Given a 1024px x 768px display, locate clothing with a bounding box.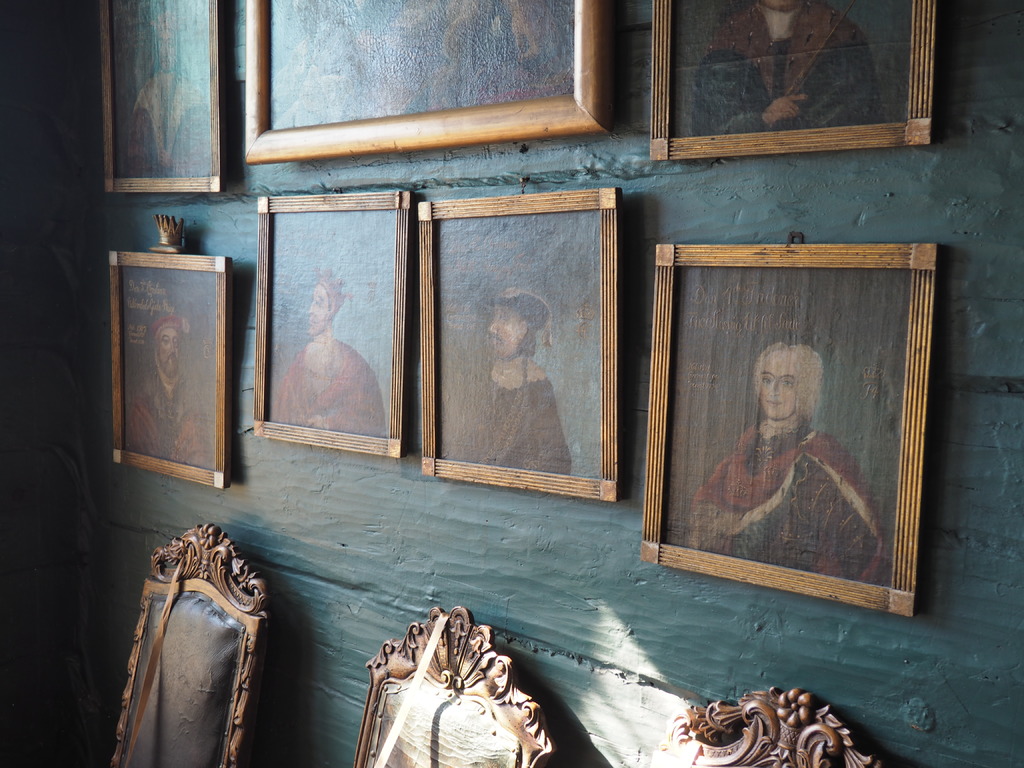
Located: 127 374 212 465.
